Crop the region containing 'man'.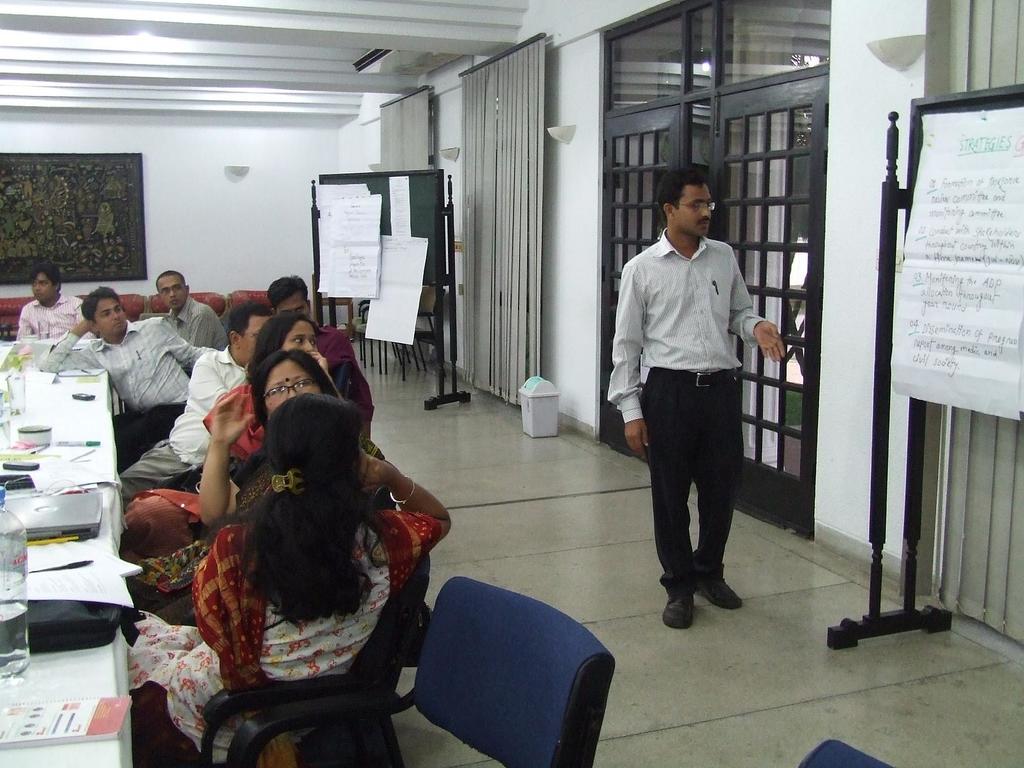
Crop region: 611, 172, 779, 632.
